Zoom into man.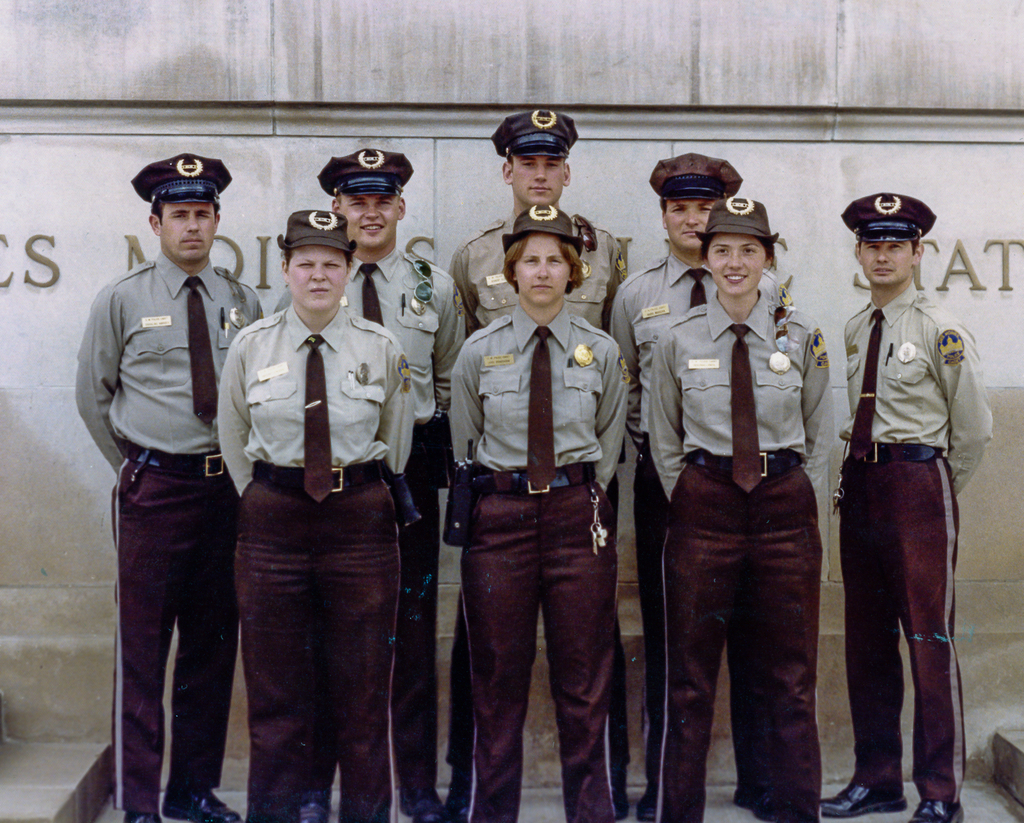
Zoom target: x1=82 y1=131 x2=265 y2=815.
